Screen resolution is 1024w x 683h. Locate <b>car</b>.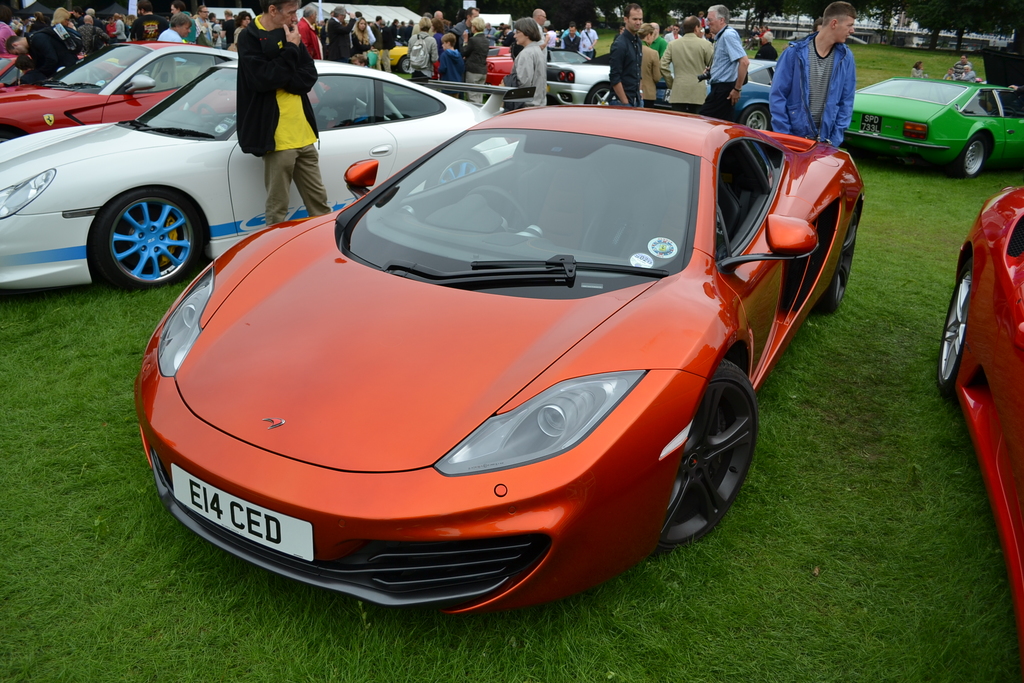
pyautogui.locateOnScreen(839, 79, 1023, 179).
